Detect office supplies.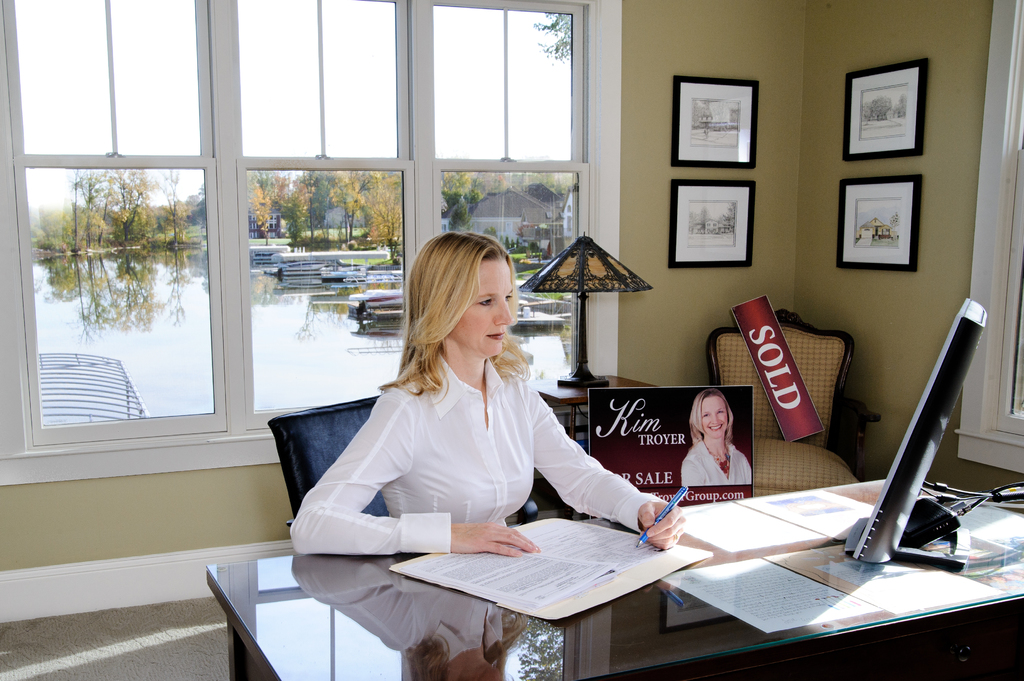
Detected at bbox=[671, 488, 872, 558].
